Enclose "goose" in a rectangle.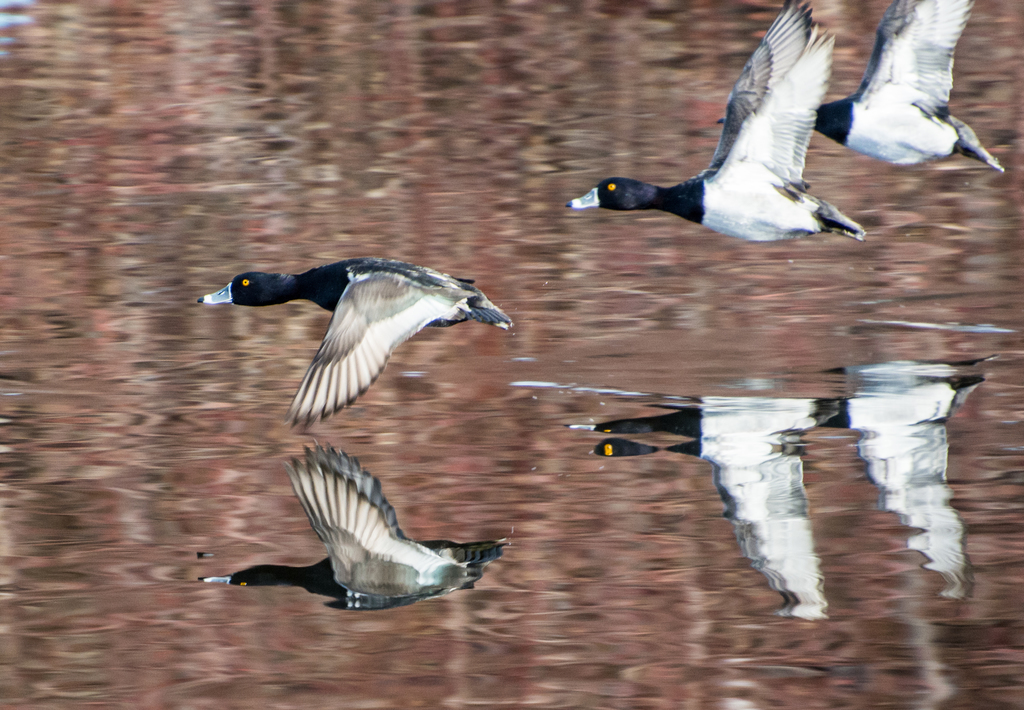
region(199, 440, 514, 613).
